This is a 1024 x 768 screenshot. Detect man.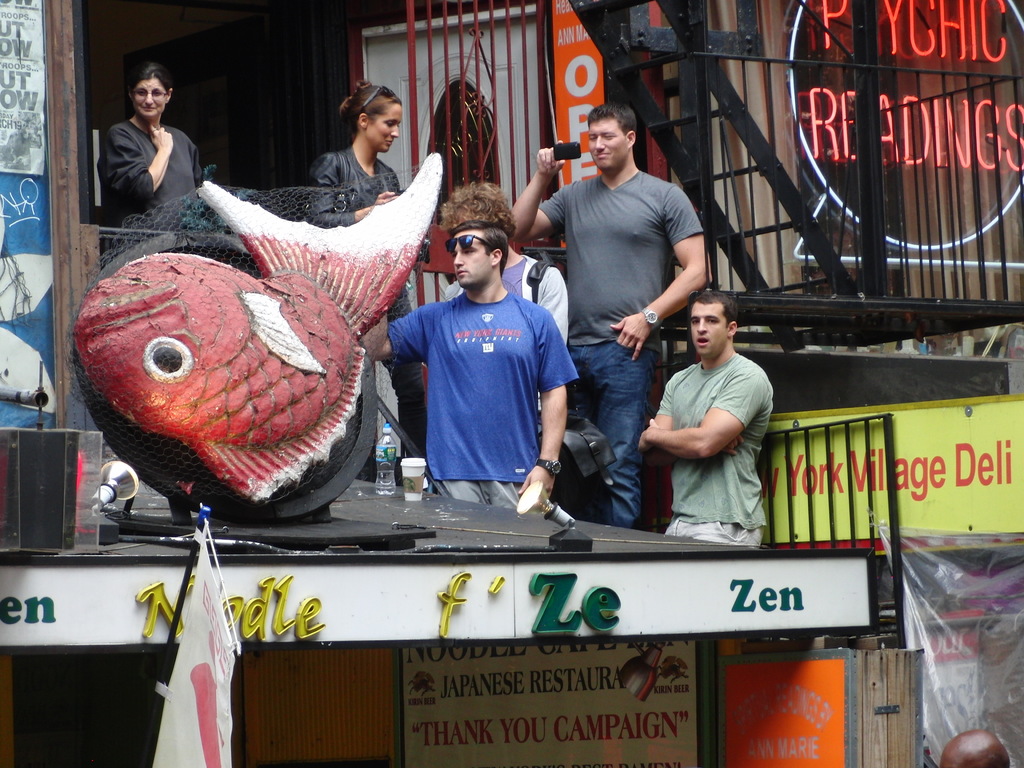
bbox=[361, 220, 582, 525].
